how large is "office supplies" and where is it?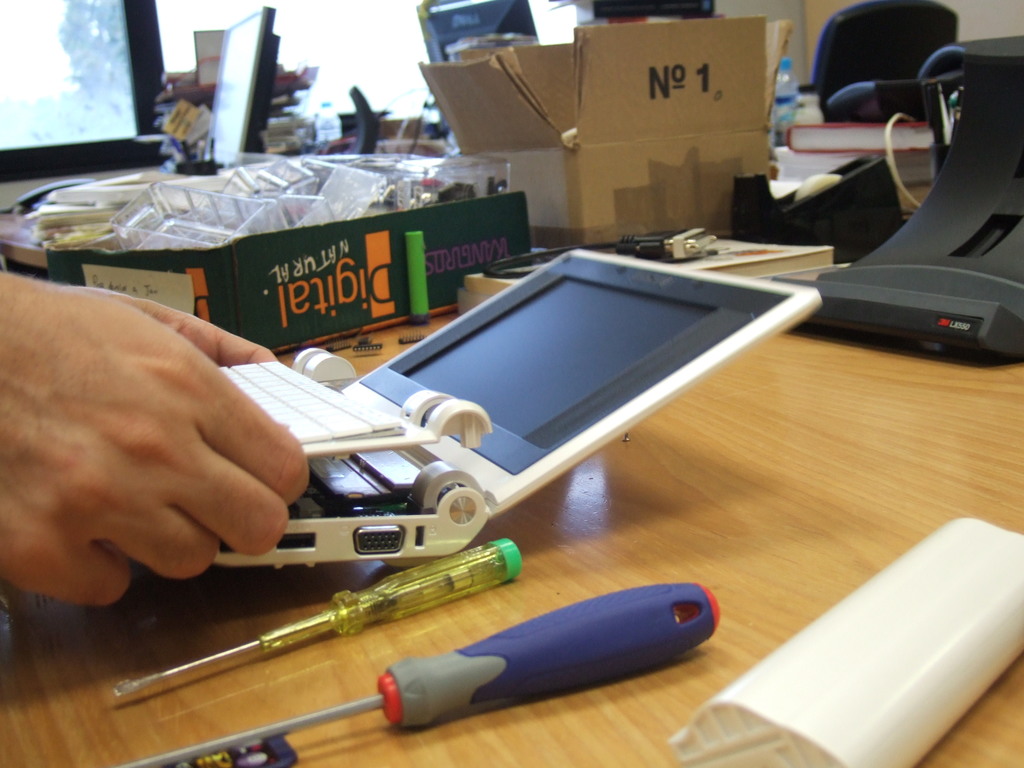
Bounding box: crop(882, 152, 939, 191).
